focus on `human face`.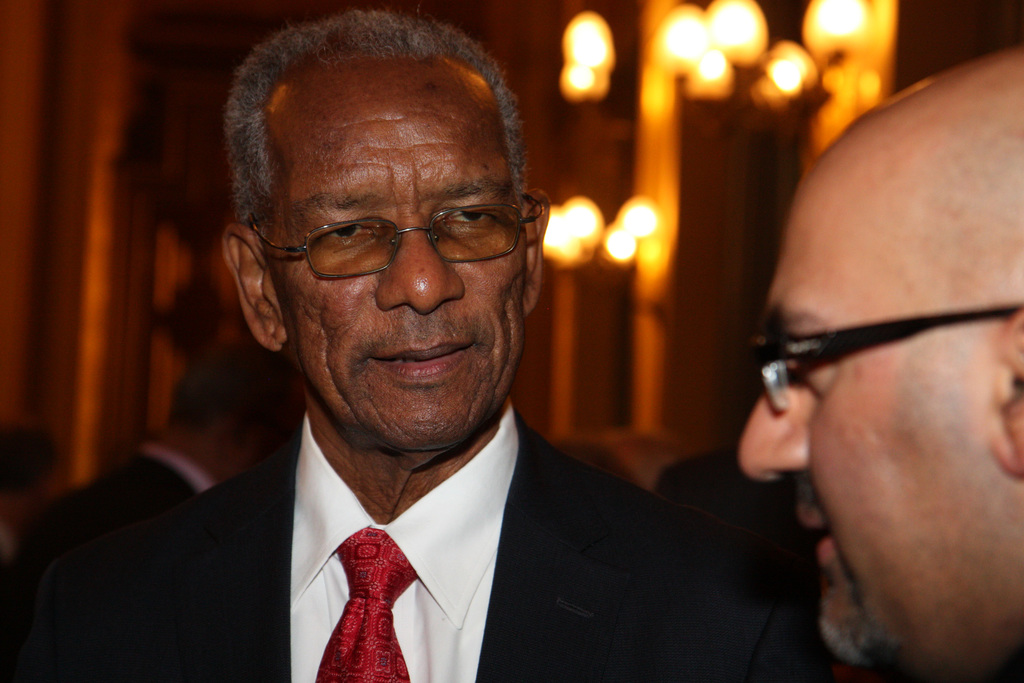
Focused at 735/204/993/667.
